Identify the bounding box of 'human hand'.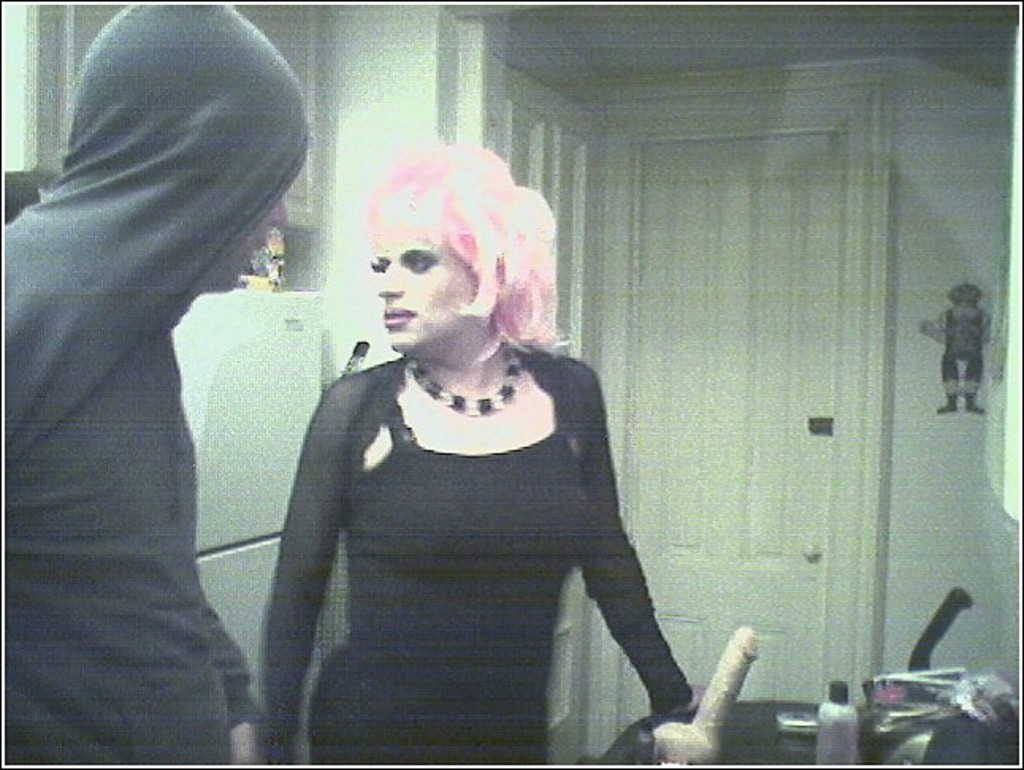
x1=230 y1=719 x2=268 y2=768.
